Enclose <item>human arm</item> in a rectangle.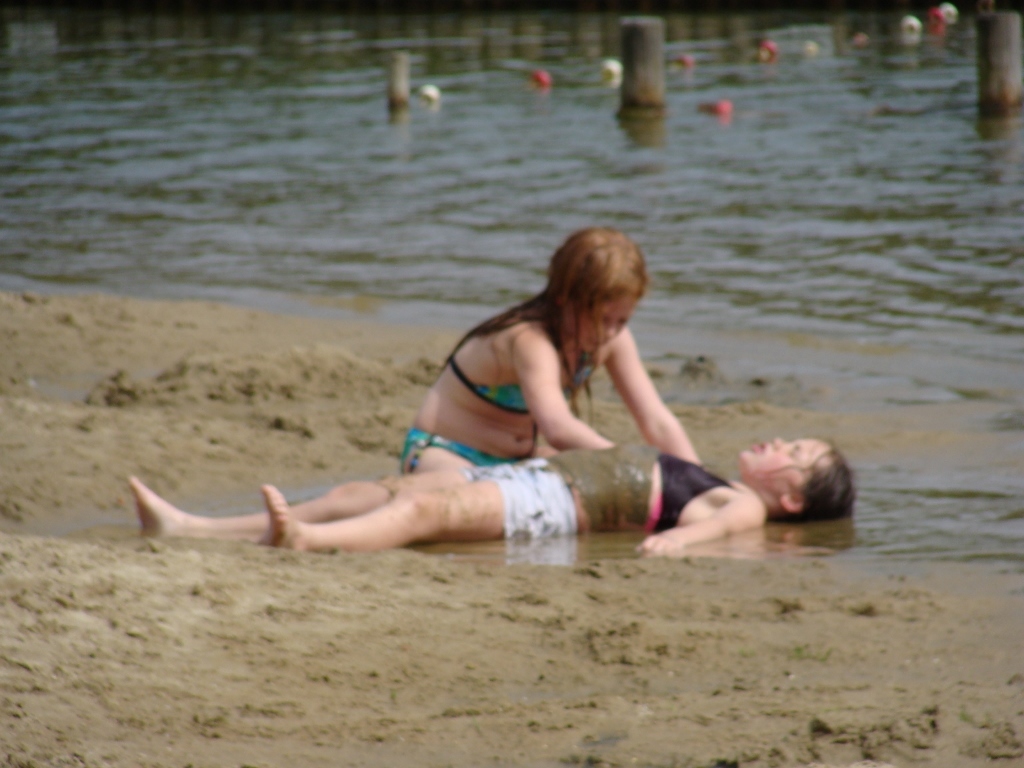
<region>517, 326, 611, 453</region>.
